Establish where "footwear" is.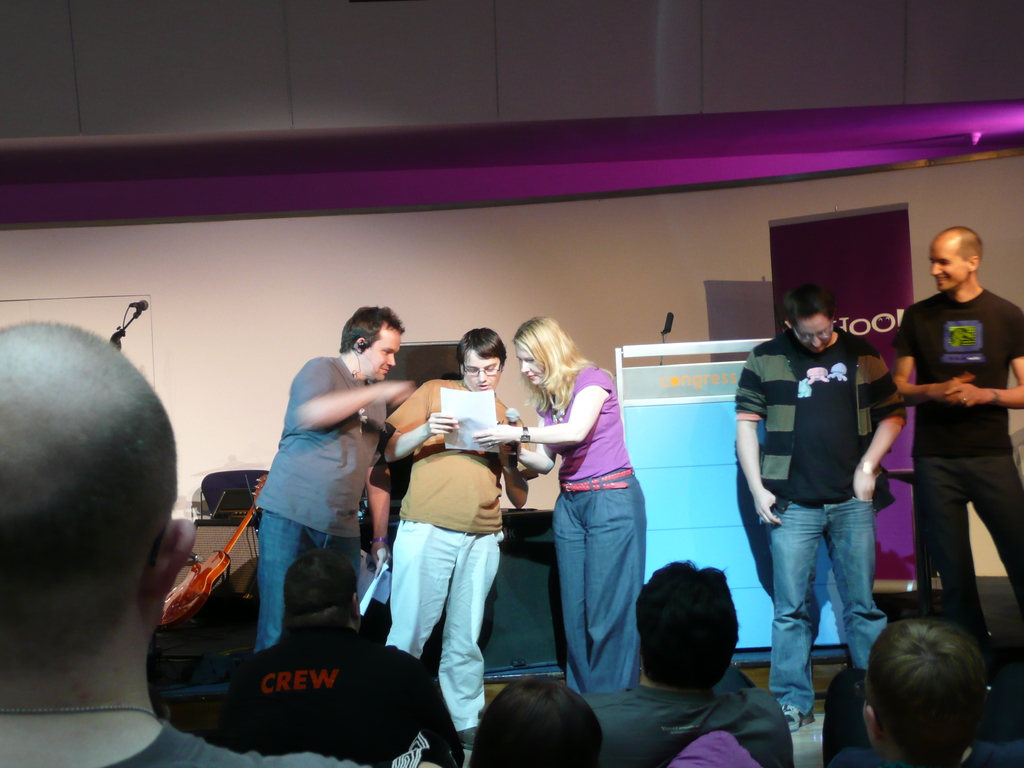
Established at <box>455,725,474,752</box>.
